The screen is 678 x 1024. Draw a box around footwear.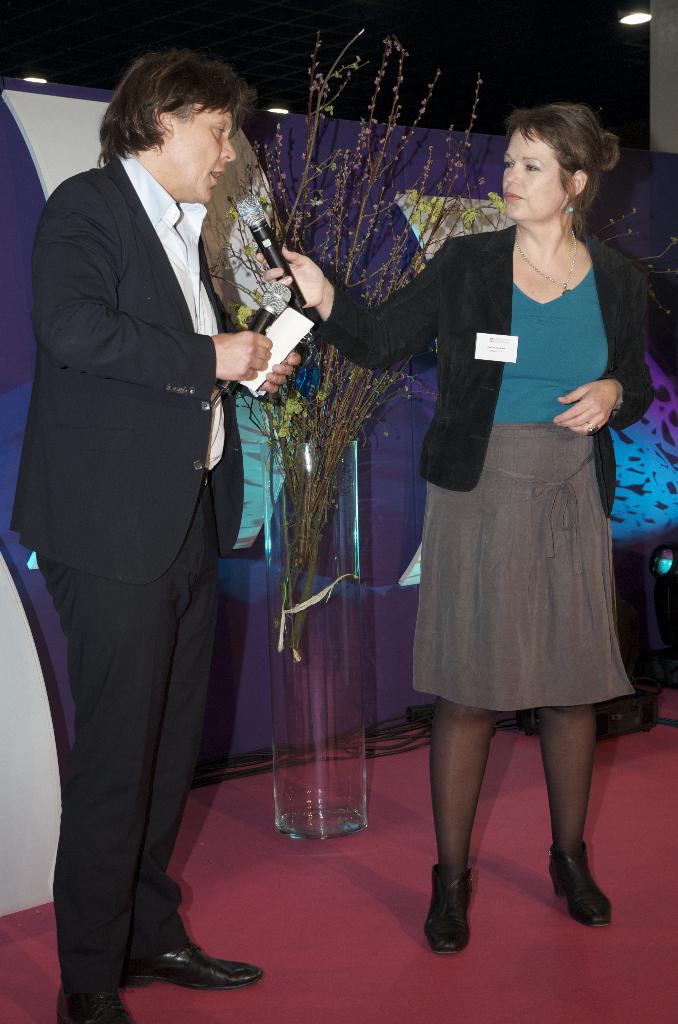
{"left": 58, "top": 986, "right": 133, "bottom": 1023}.
